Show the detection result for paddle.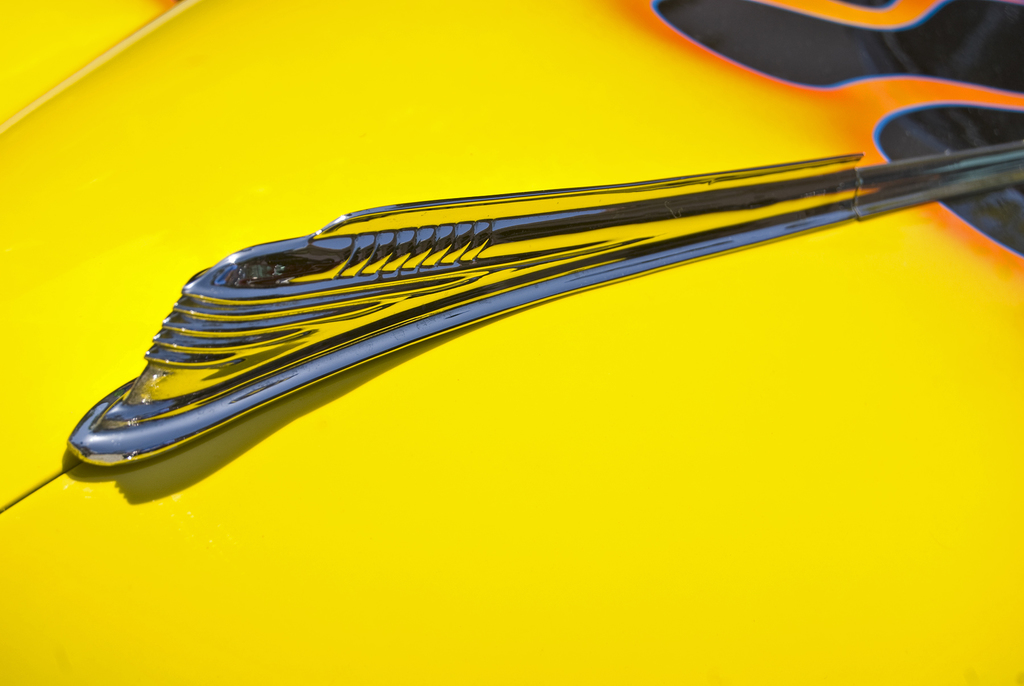
<region>72, 127, 1023, 470</region>.
